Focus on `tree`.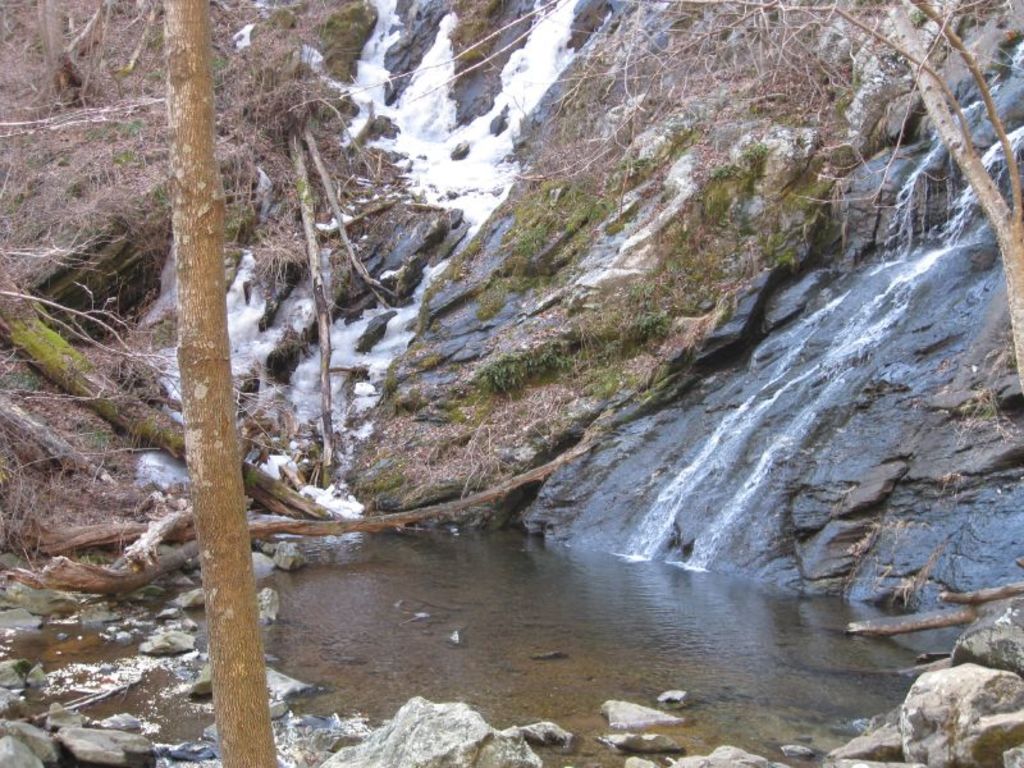
Focused at [left=83, top=20, right=330, bottom=717].
